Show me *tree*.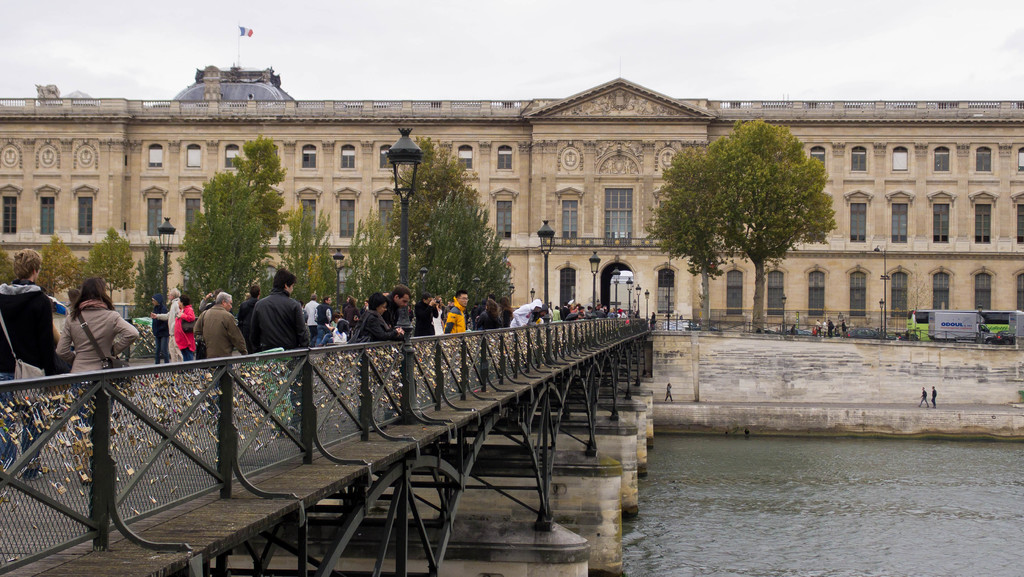
*tree* is here: <region>630, 80, 861, 319</region>.
